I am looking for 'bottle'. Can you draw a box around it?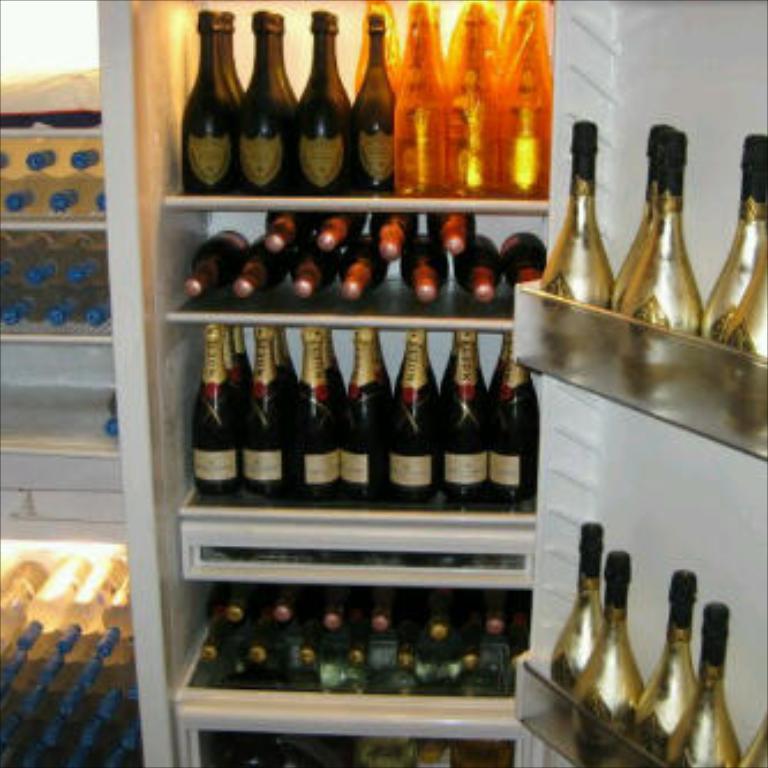
Sure, the bounding box is crop(369, 583, 411, 632).
